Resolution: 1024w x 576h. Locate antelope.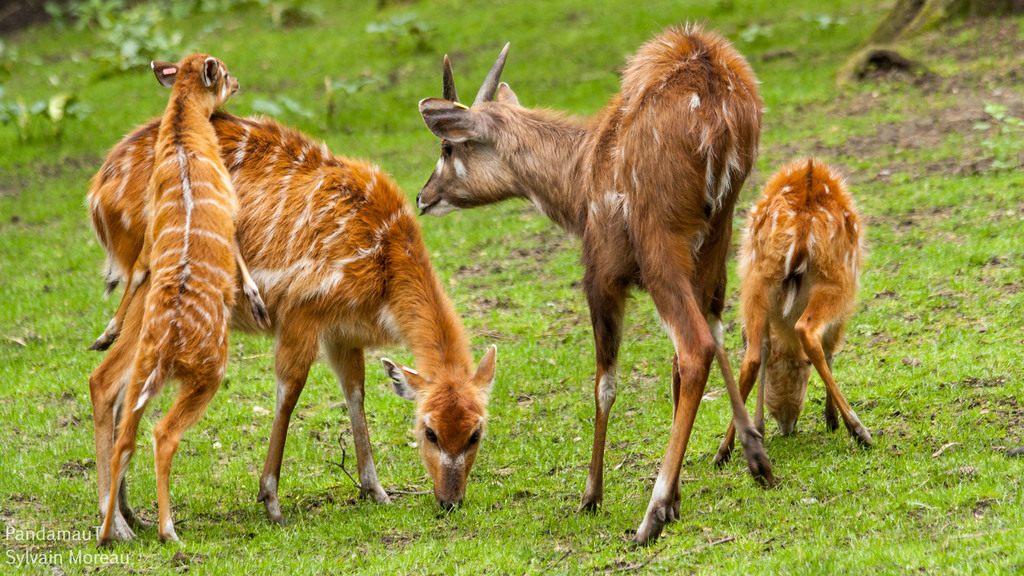
[91,50,237,547].
